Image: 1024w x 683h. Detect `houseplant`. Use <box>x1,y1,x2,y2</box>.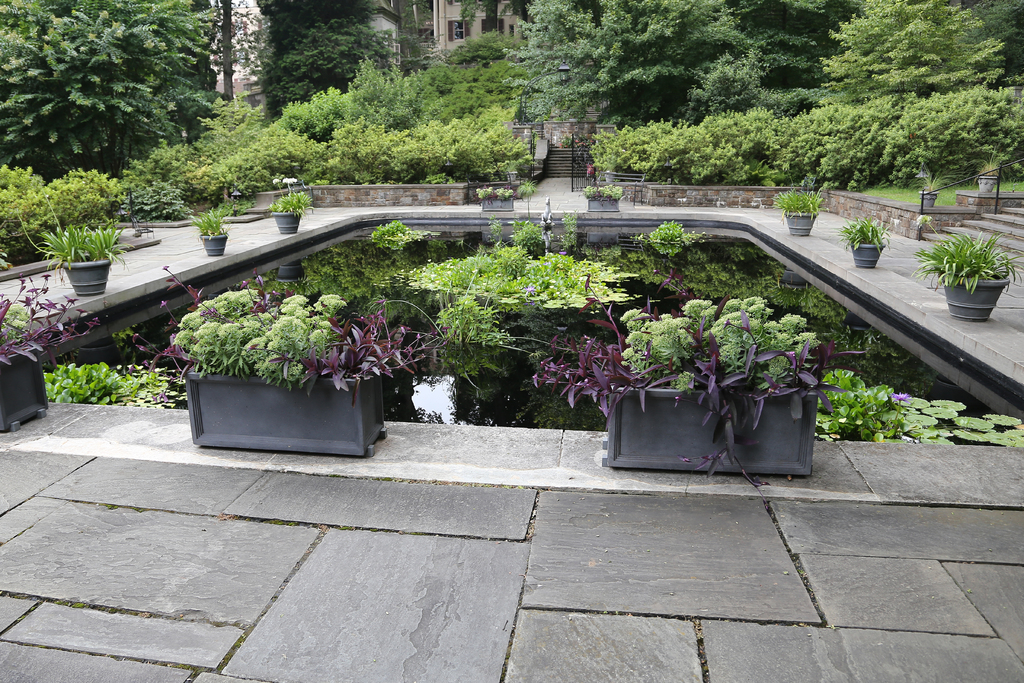
<box>266,191,309,236</box>.
